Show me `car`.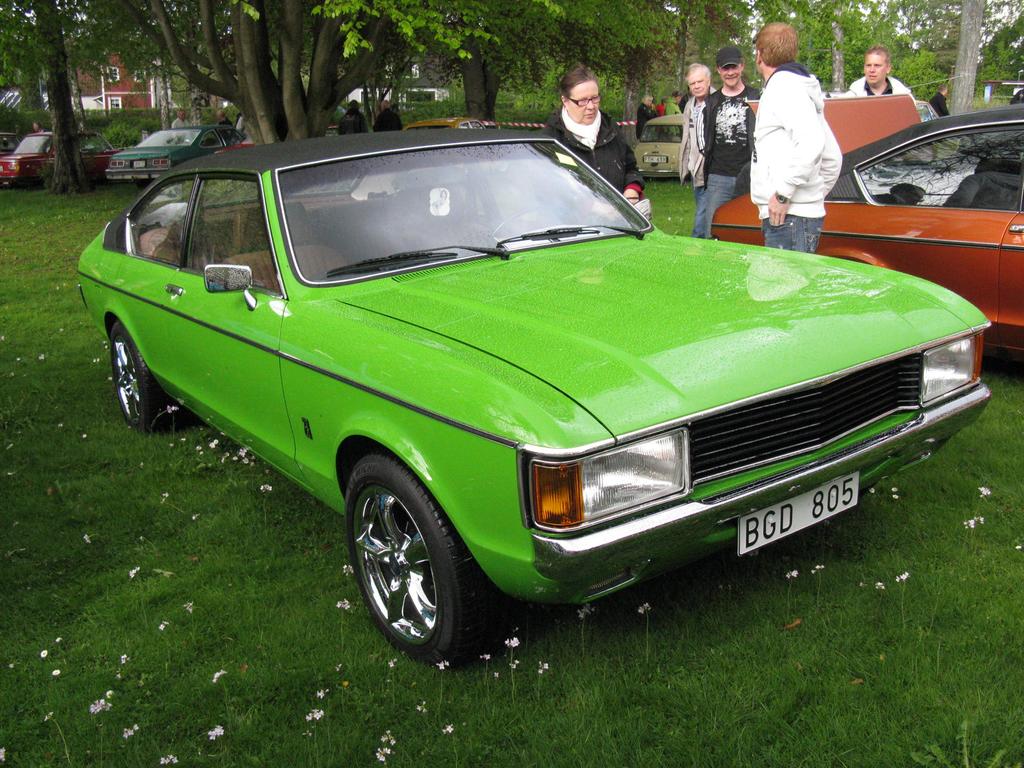
`car` is here: 707 90 1023 352.
